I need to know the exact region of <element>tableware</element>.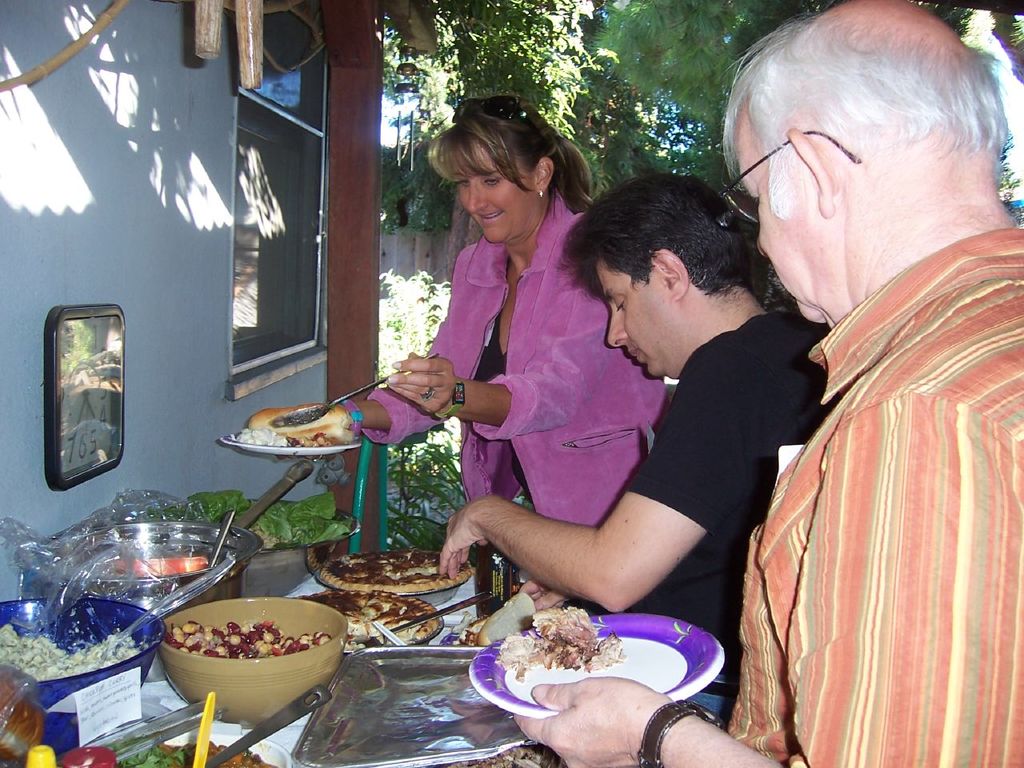
Region: <box>168,726,294,767</box>.
